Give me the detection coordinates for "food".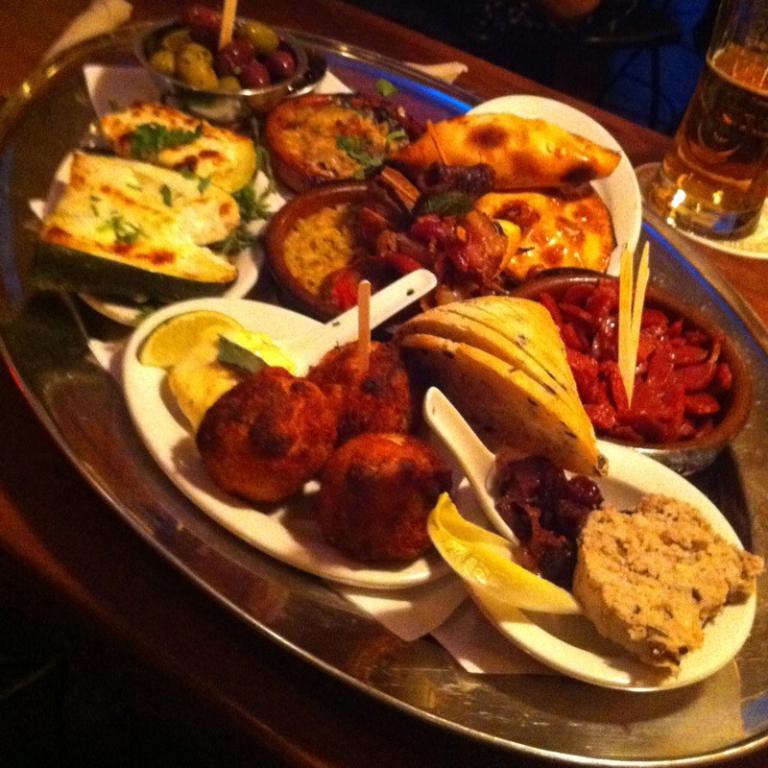
{"x1": 96, "y1": 105, "x2": 257, "y2": 199}.
